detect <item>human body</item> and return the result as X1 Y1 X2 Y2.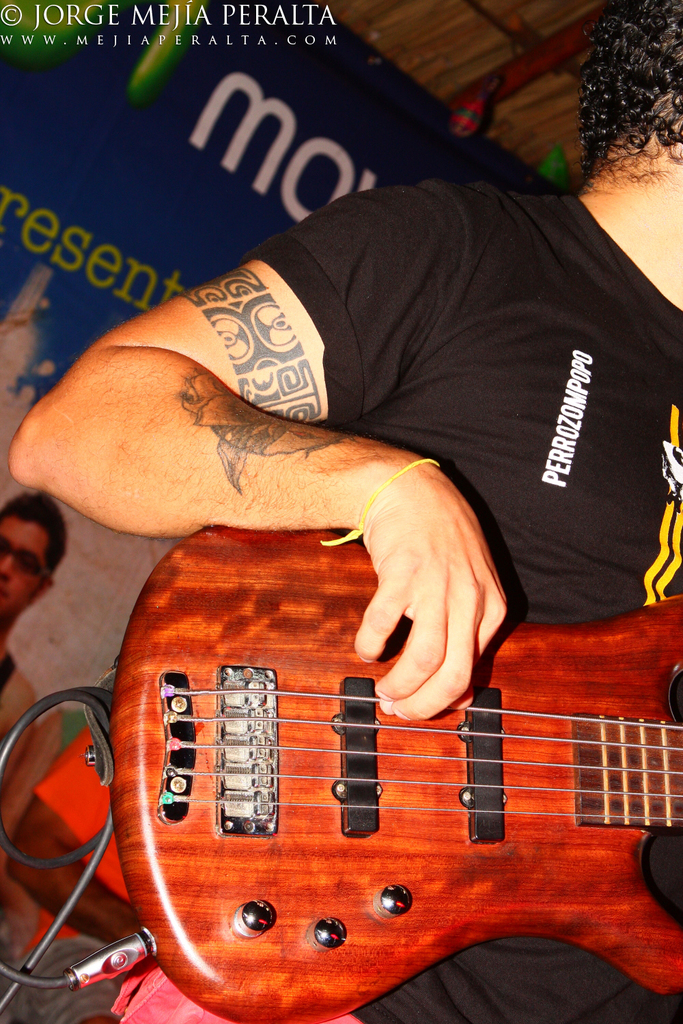
0 494 74 743.
